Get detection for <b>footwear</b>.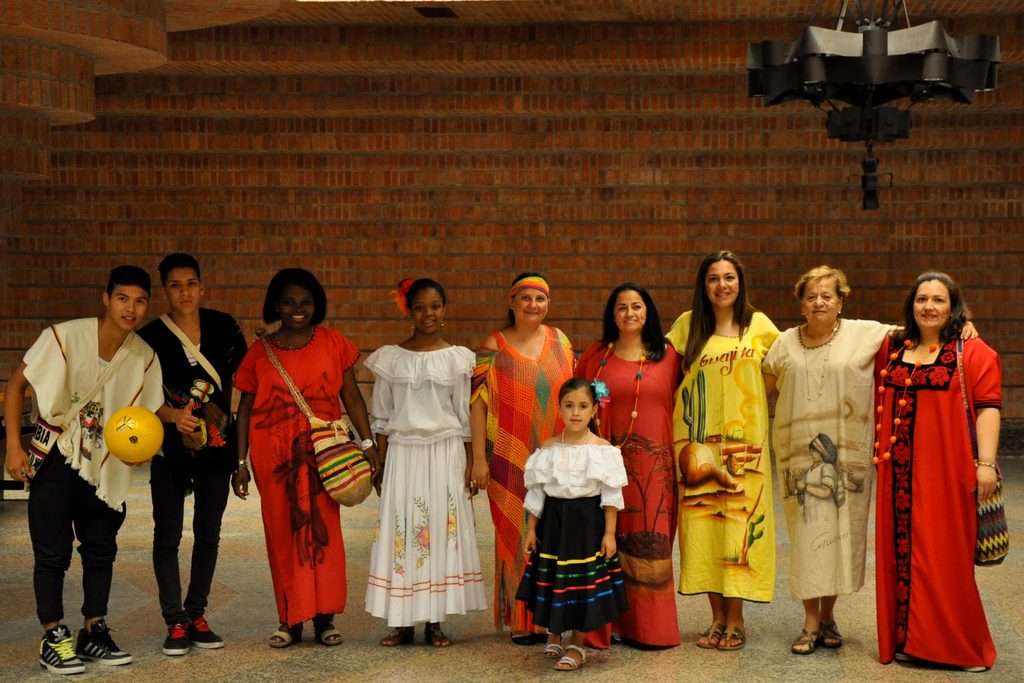
Detection: bbox=(790, 628, 818, 654).
